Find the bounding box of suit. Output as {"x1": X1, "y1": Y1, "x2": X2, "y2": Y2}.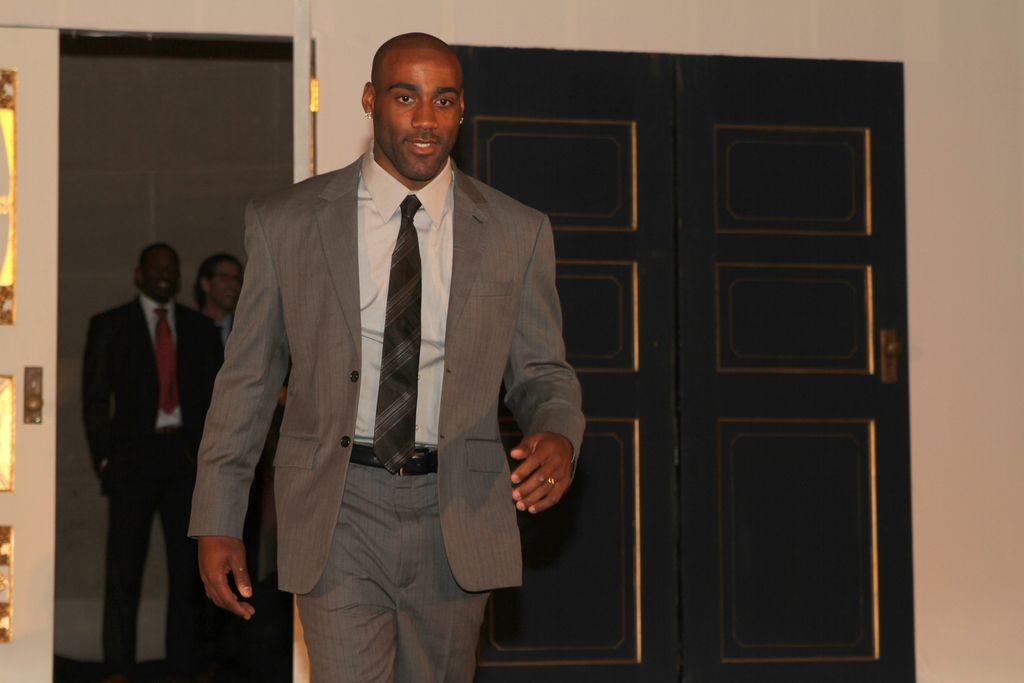
{"x1": 190, "y1": 138, "x2": 588, "y2": 682}.
